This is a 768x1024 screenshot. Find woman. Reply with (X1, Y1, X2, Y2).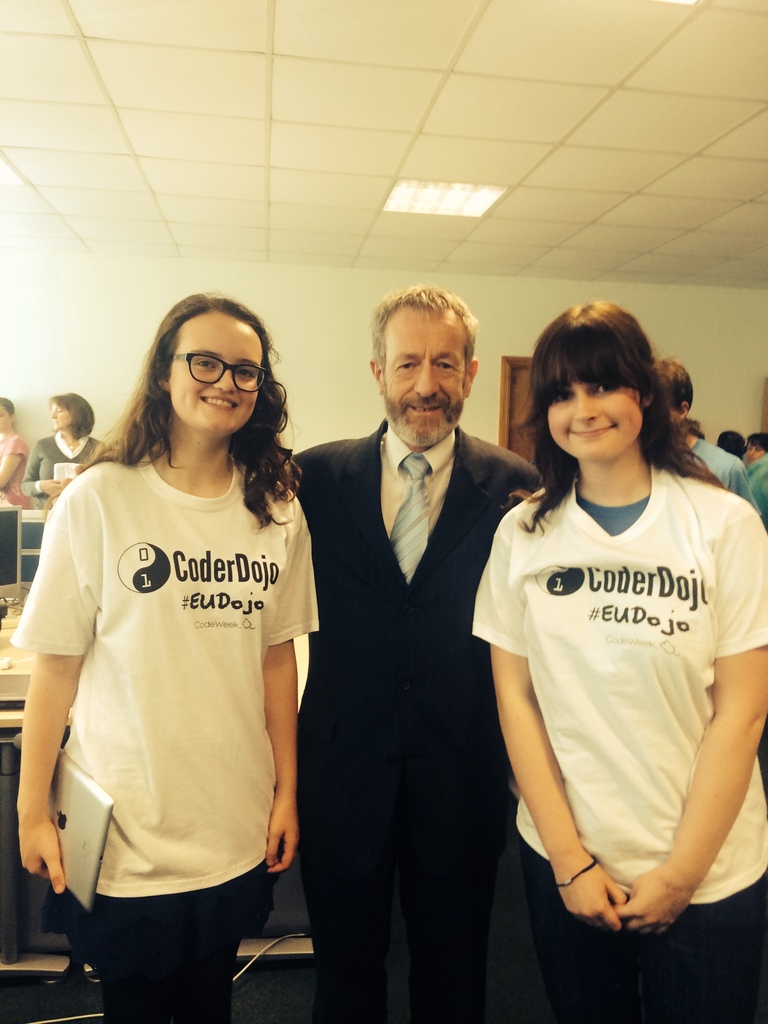
(23, 387, 112, 509).
